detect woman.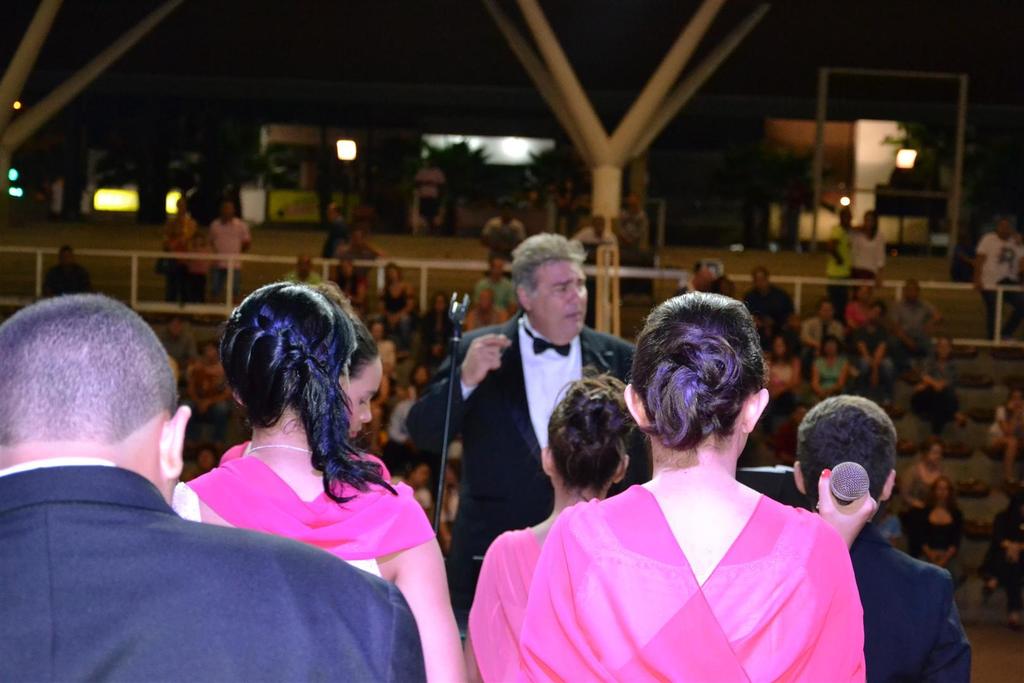
Detected at [left=983, top=388, right=1023, bottom=488].
